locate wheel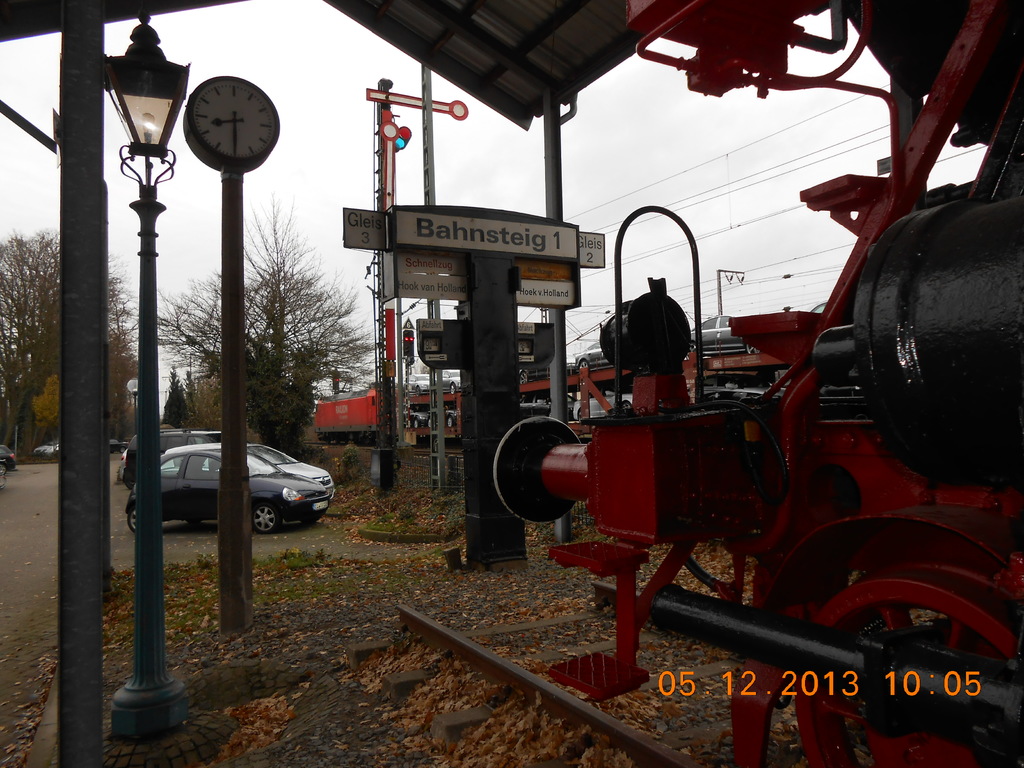
{"left": 577, "top": 409, "right": 580, "bottom": 421}
